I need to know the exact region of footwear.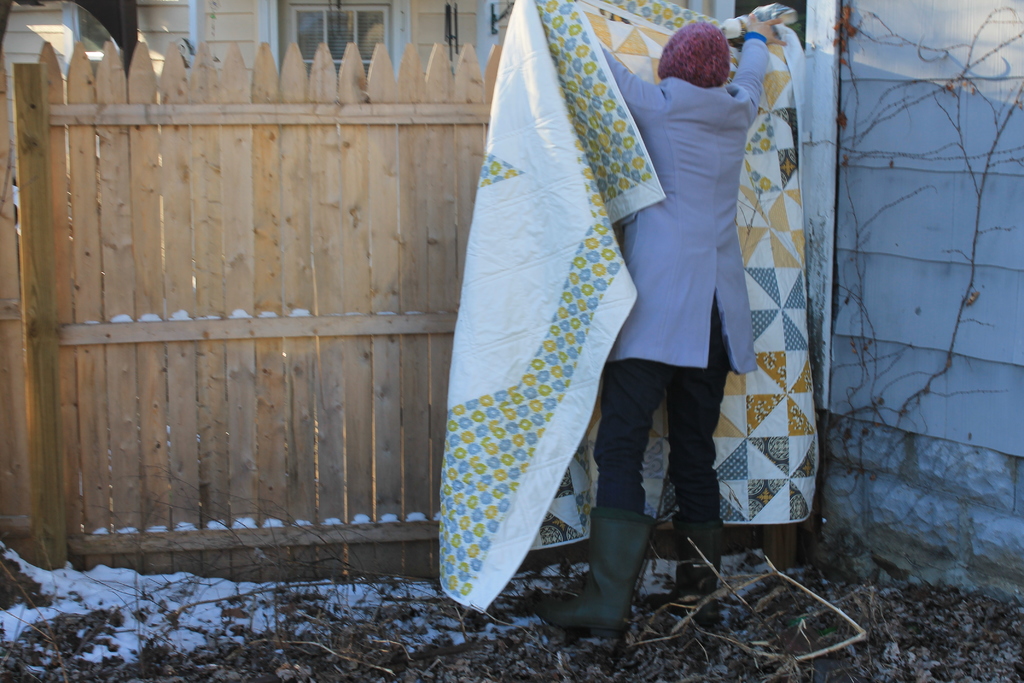
Region: pyautogui.locateOnScreen(648, 518, 722, 630).
